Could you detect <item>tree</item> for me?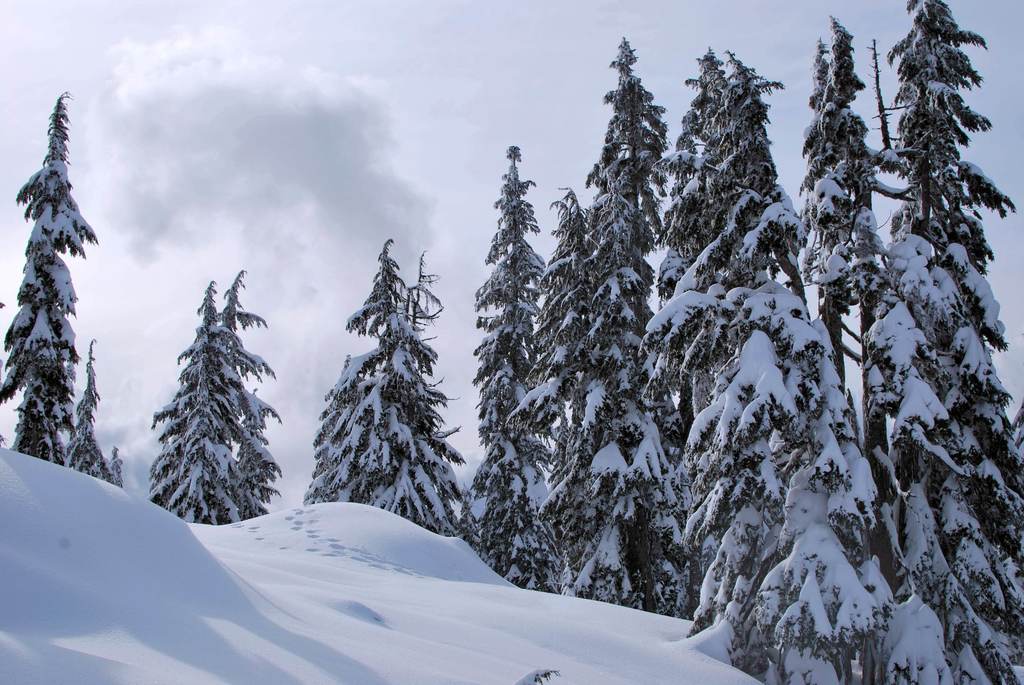
Detection result: box(157, 246, 291, 527).
